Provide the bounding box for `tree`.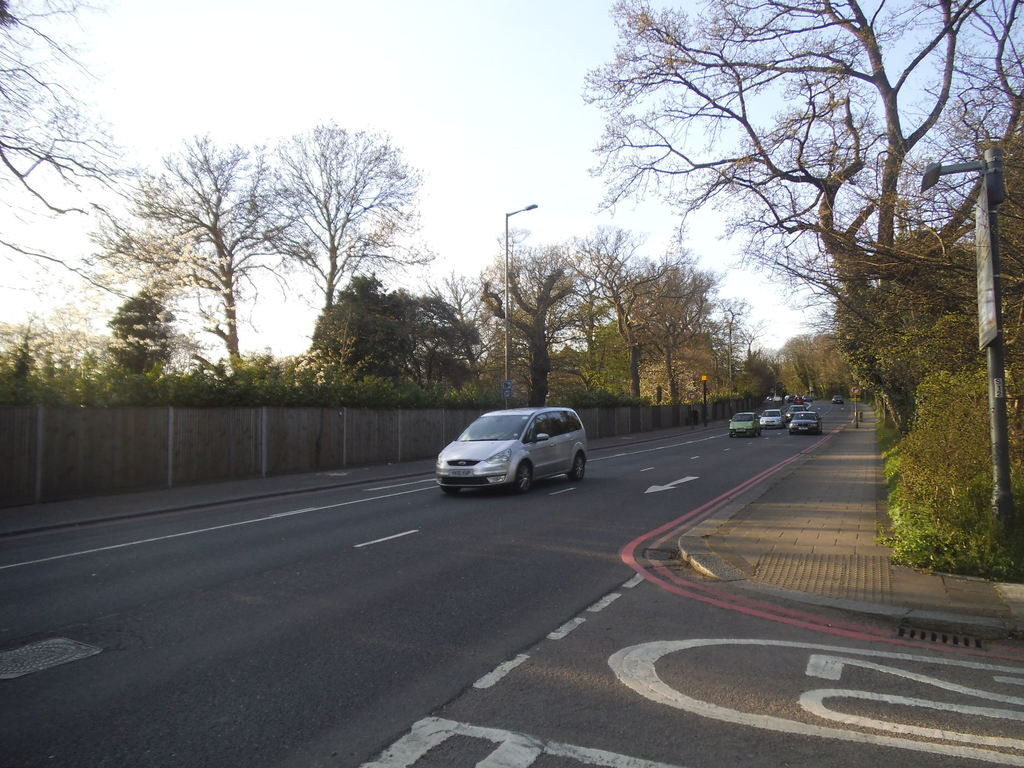
(0,0,148,302).
